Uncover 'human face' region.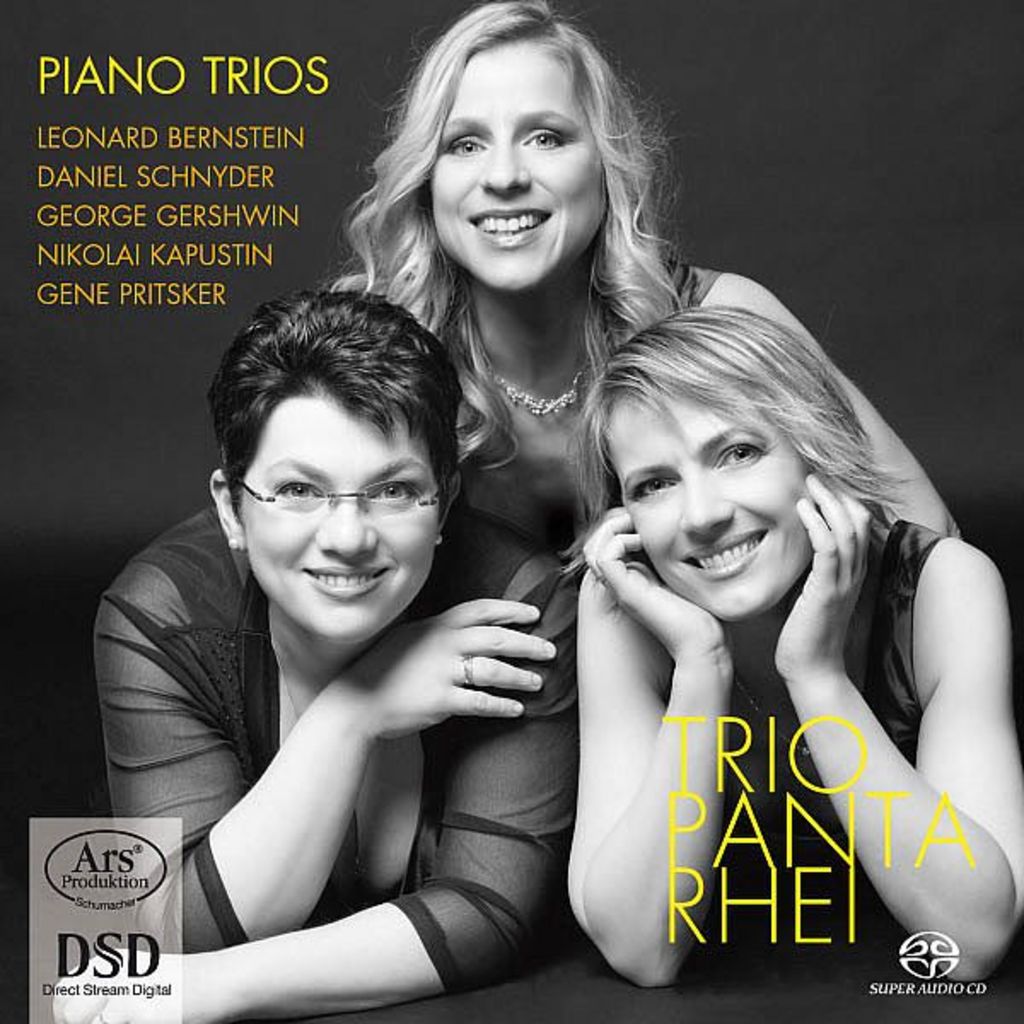
Uncovered: rect(613, 370, 824, 620).
